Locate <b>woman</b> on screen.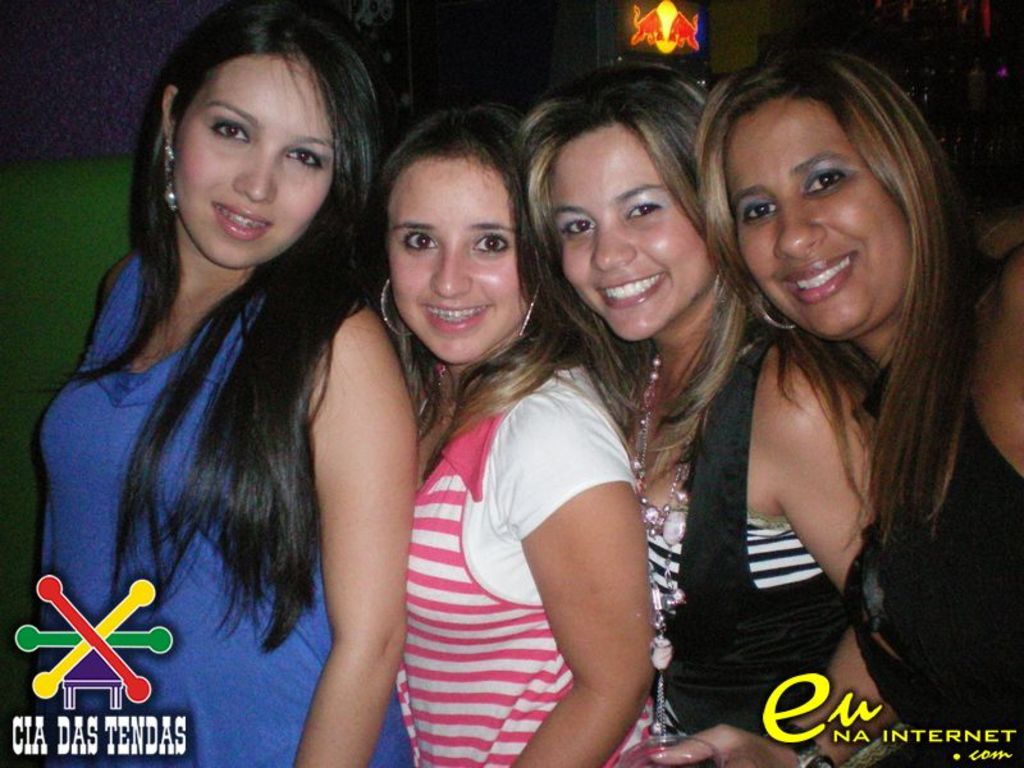
On screen at x1=0 y1=0 x2=417 y2=767.
